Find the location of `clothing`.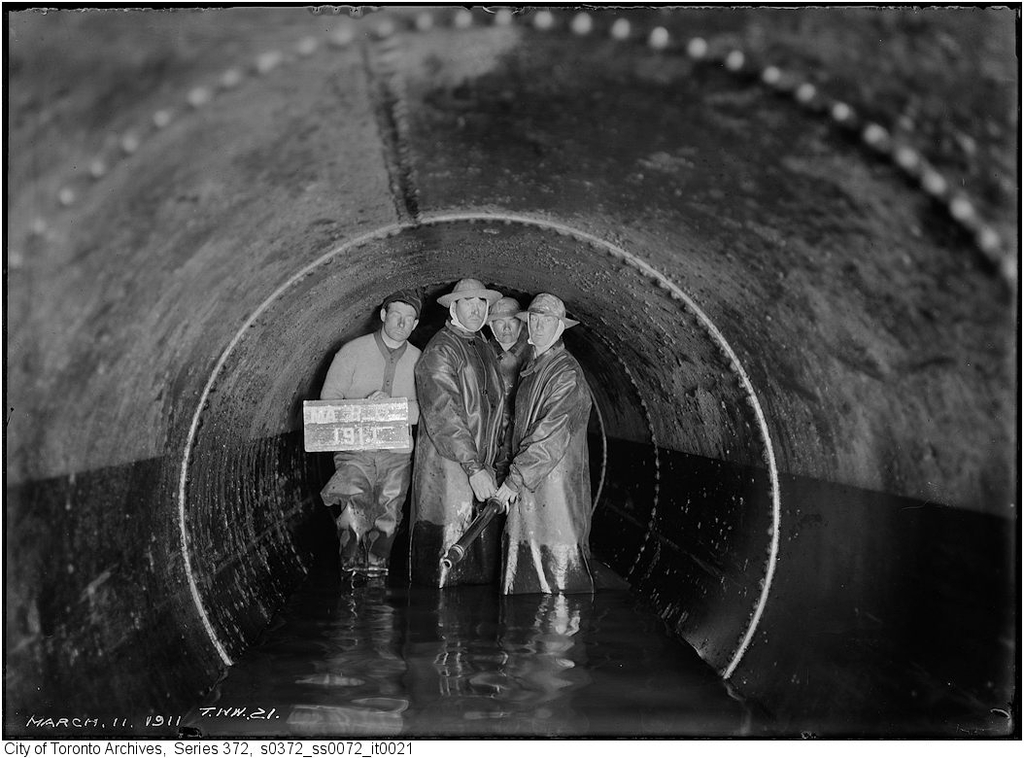
Location: crop(317, 324, 423, 578).
